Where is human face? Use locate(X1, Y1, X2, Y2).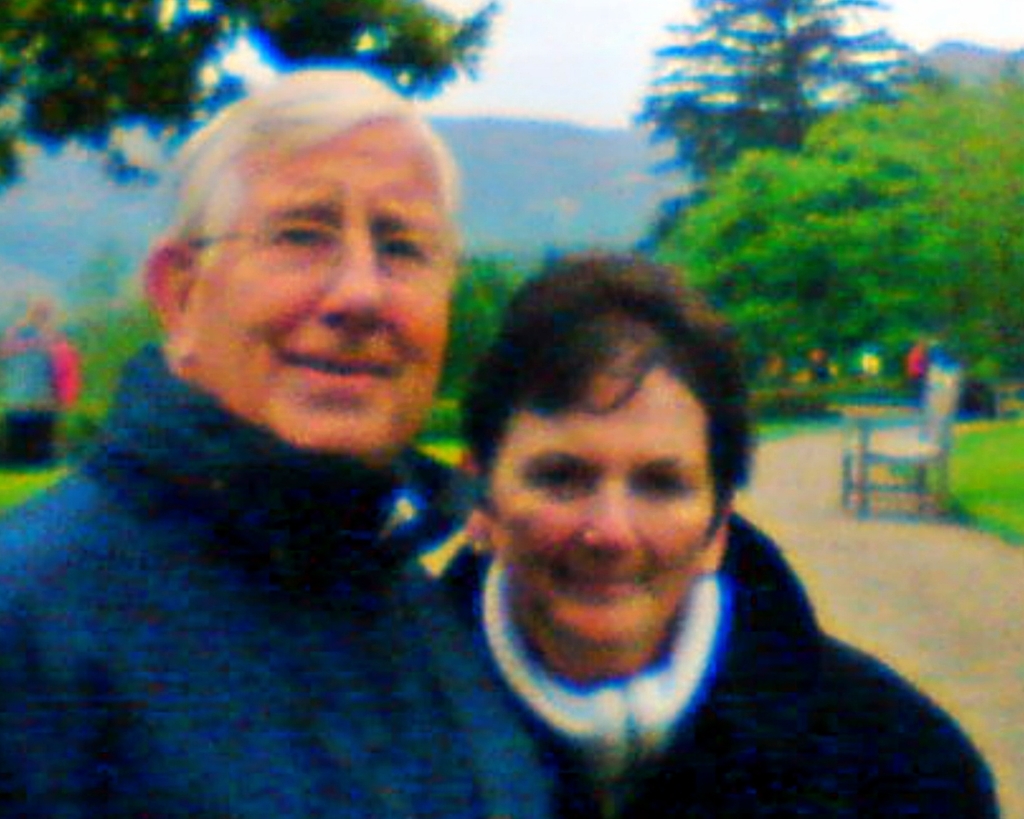
locate(500, 388, 715, 643).
